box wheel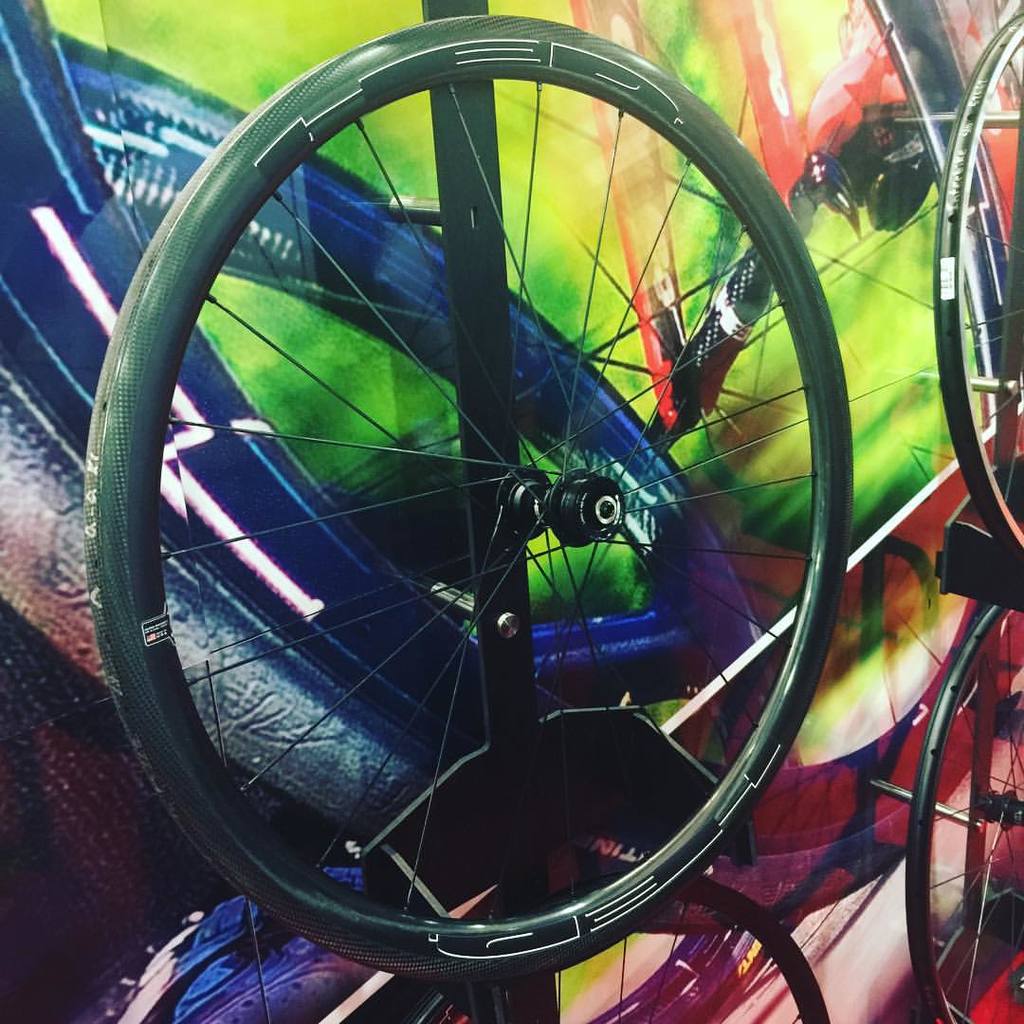
x1=379, y1=871, x2=832, y2=1023
